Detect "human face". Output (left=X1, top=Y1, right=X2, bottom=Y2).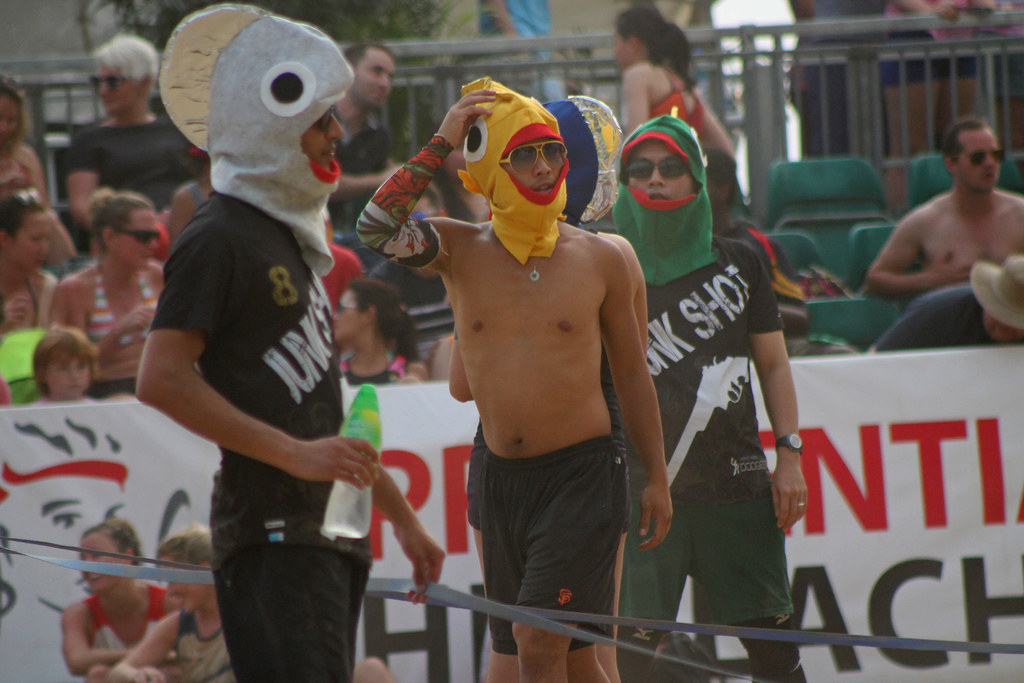
(left=304, top=102, right=344, bottom=167).
